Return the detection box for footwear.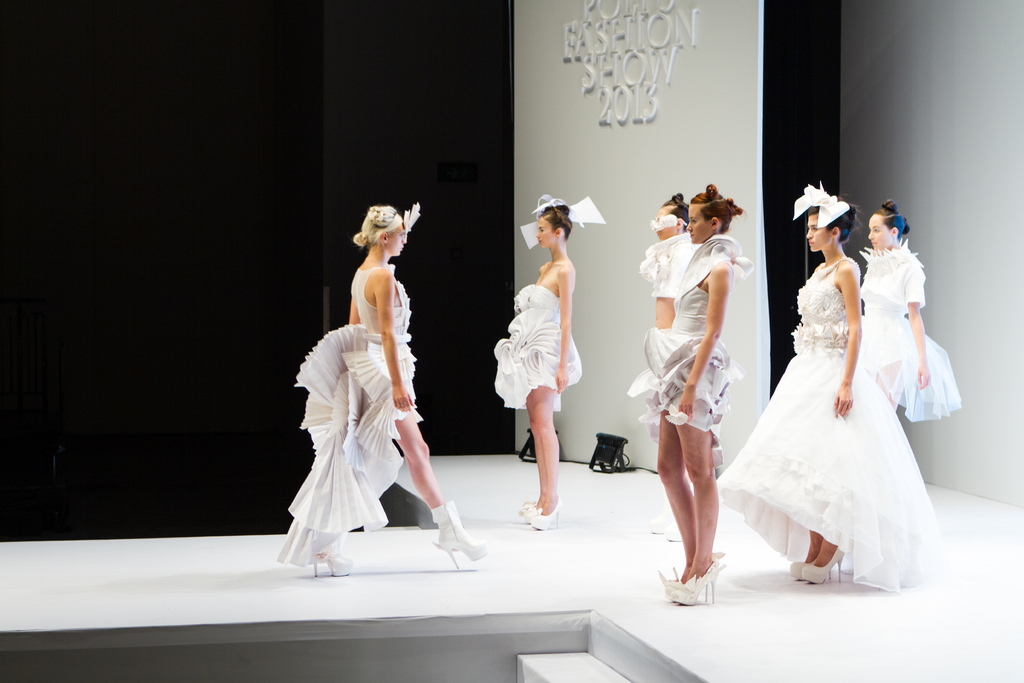
662:562:719:604.
